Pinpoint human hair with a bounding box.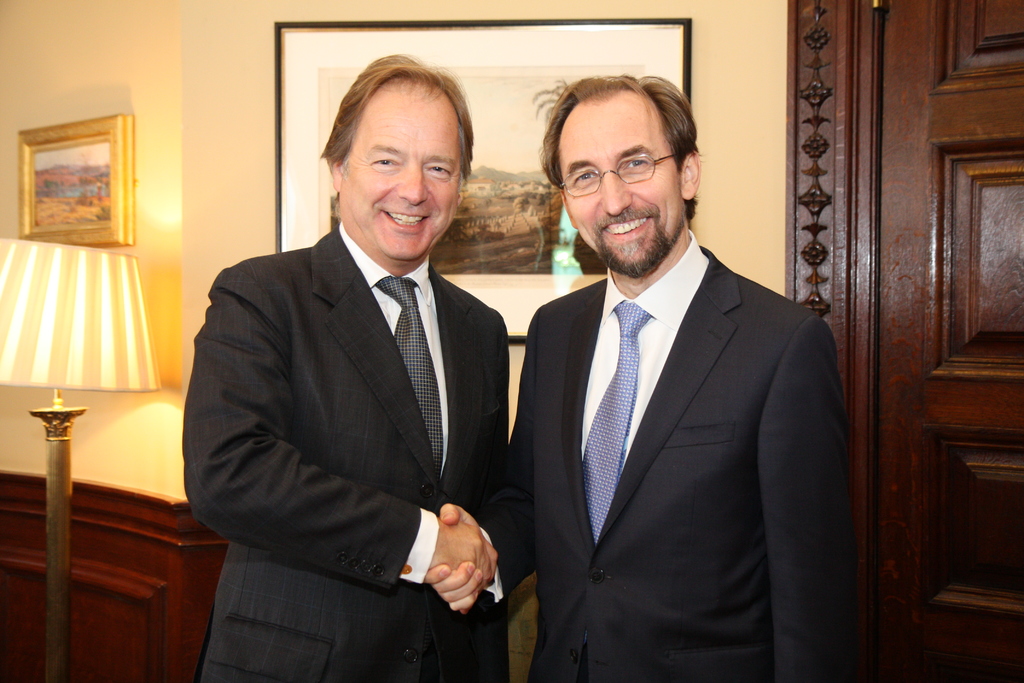
{"left": 524, "top": 79, "right": 708, "bottom": 195}.
